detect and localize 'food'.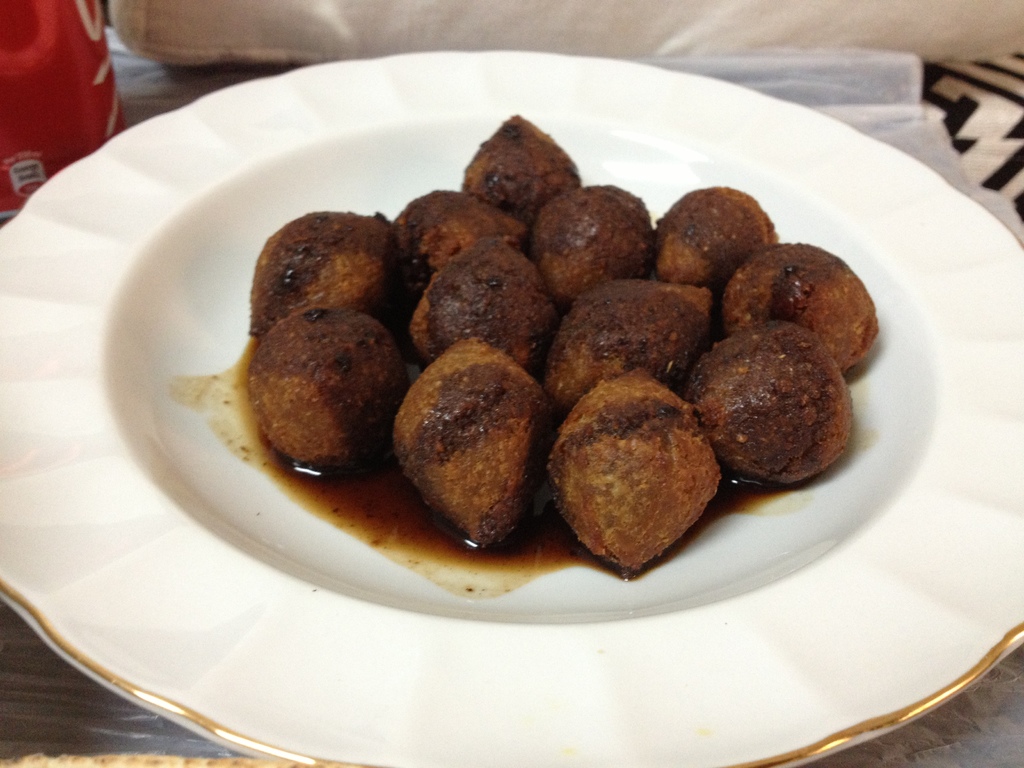
Localized at [x1=248, y1=206, x2=392, y2=331].
